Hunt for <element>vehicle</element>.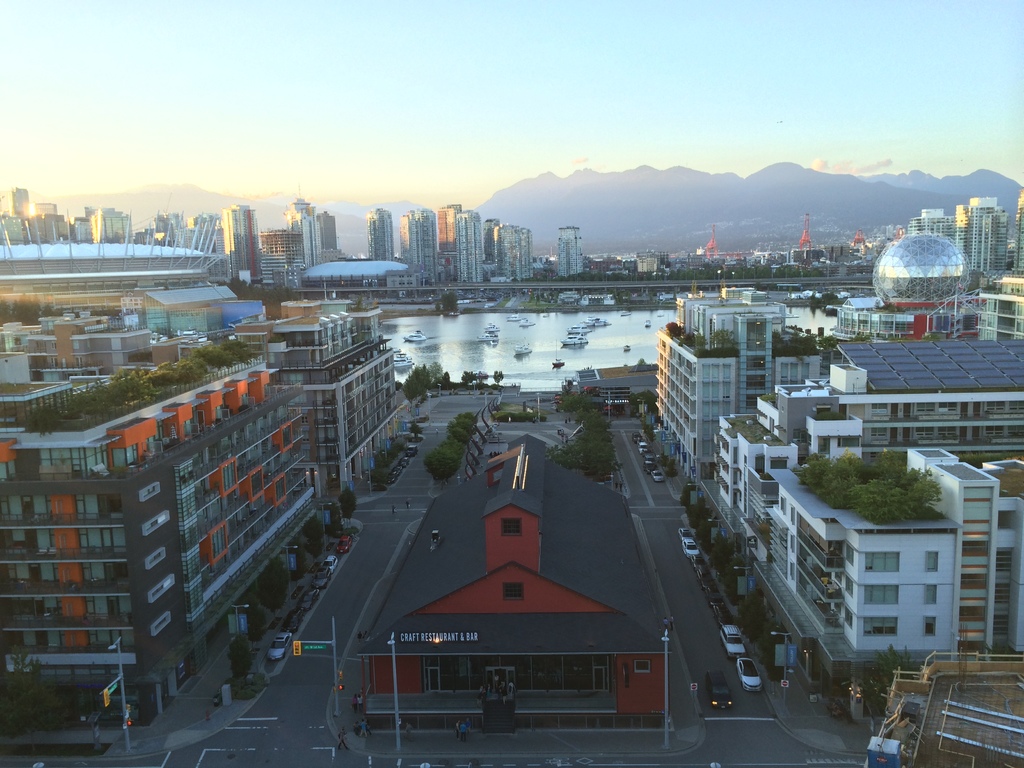
Hunted down at (left=331, top=529, right=353, bottom=556).
